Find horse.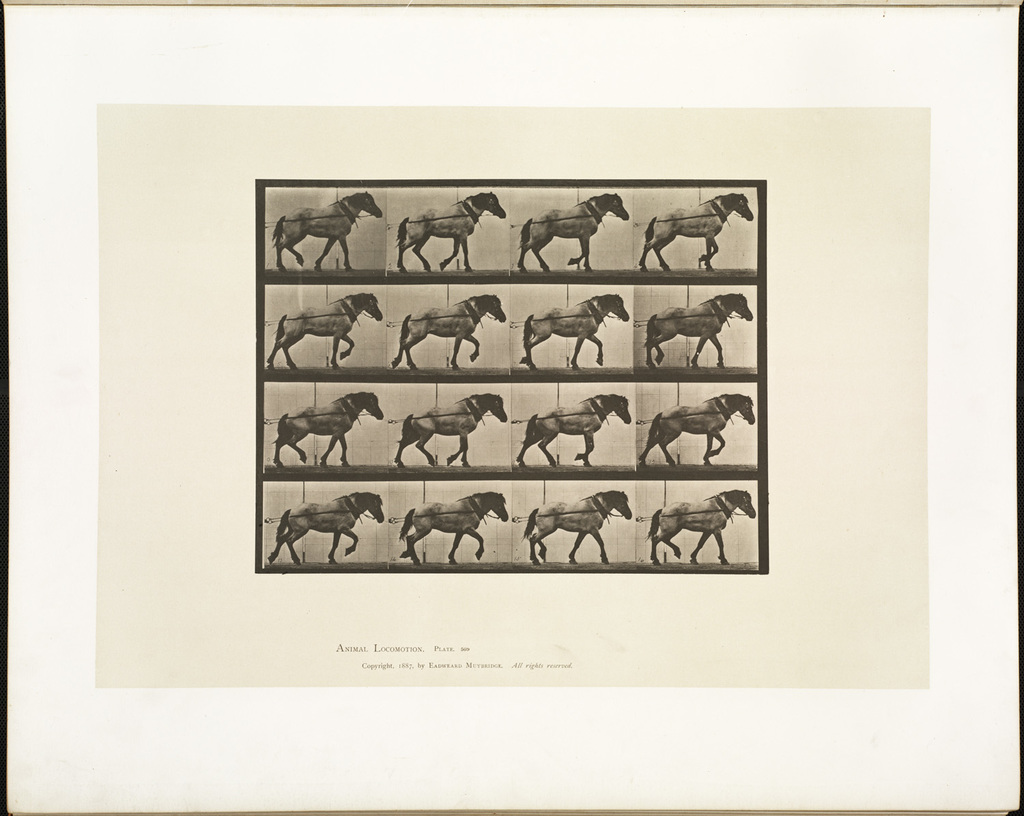
(268, 491, 386, 564).
